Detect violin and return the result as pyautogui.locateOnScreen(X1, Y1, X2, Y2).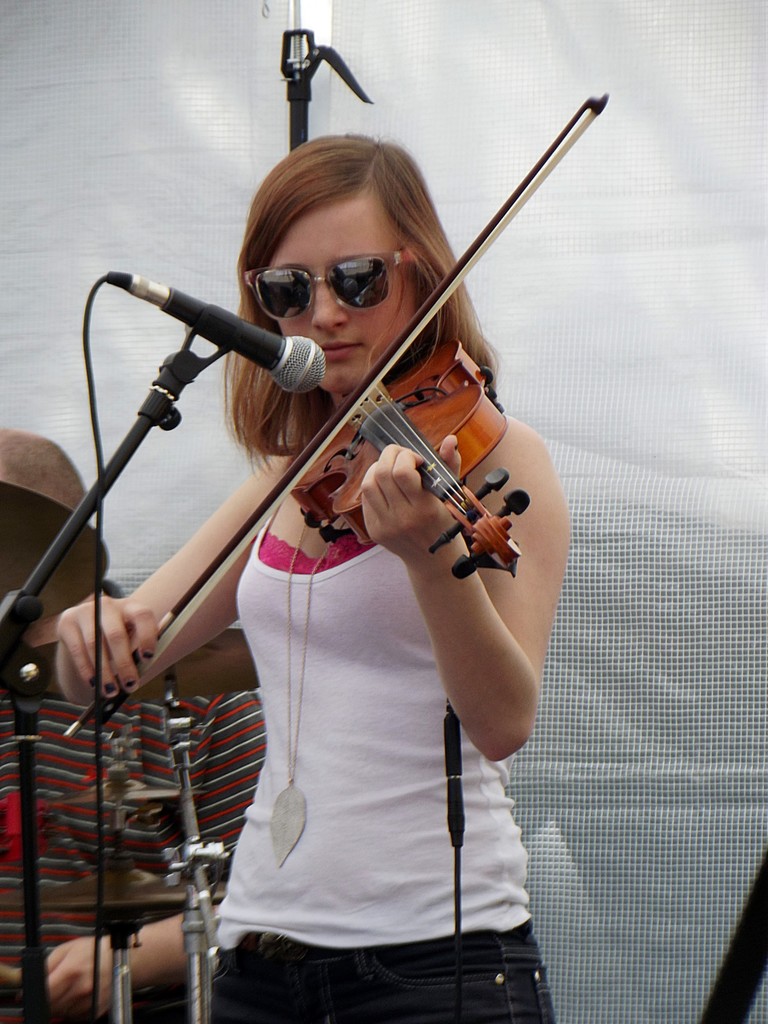
pyautogui.locateOnScreen(60, 81, 611, 744).
